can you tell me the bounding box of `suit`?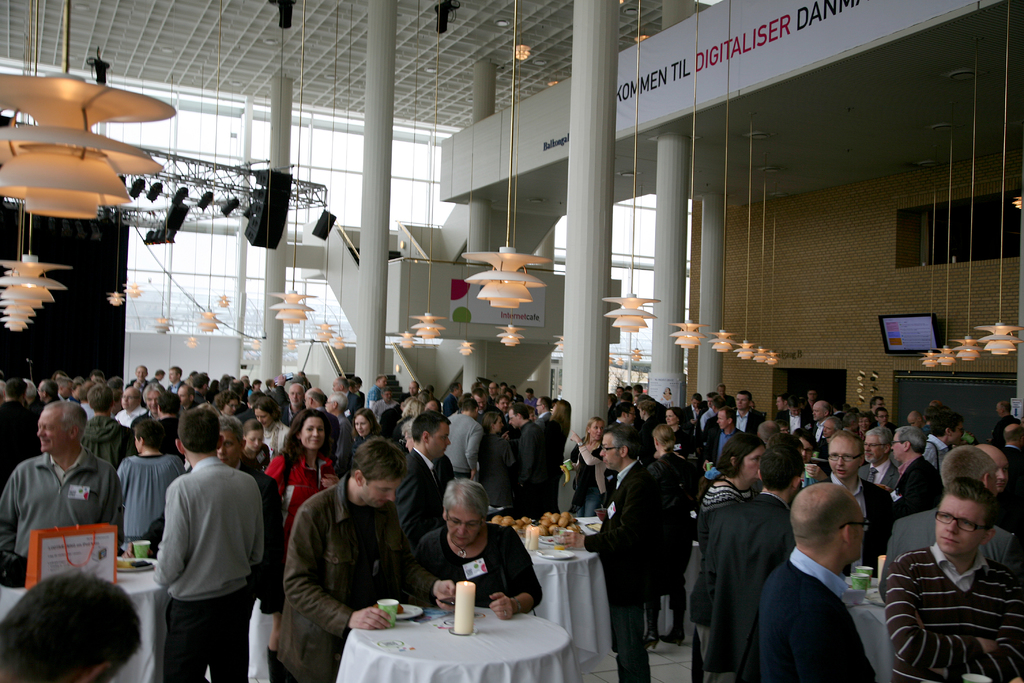
region(580, 463, 652, 599).
